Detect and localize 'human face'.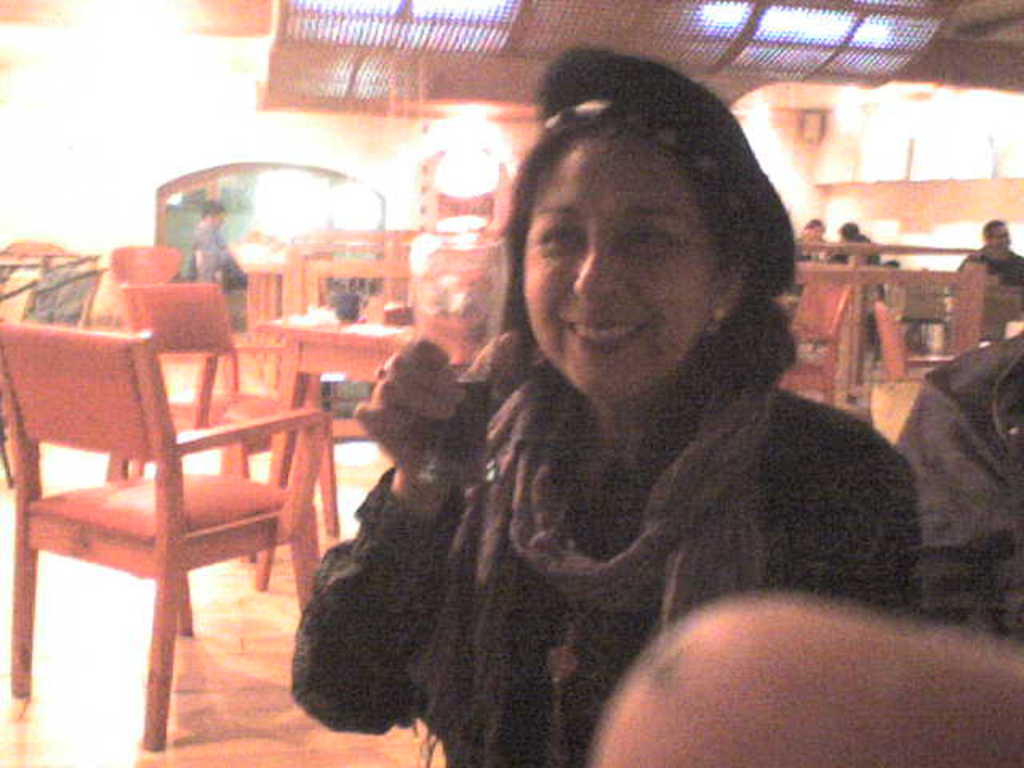
Localized at 523, 125, 718, 400.
